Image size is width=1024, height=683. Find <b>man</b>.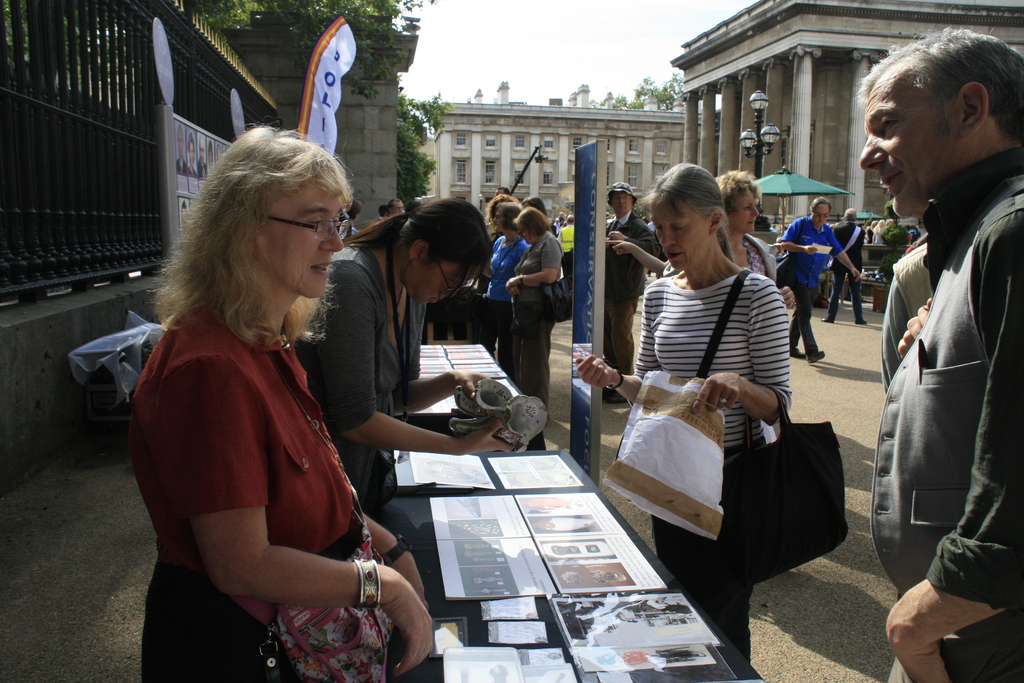
346,204,362,242.
